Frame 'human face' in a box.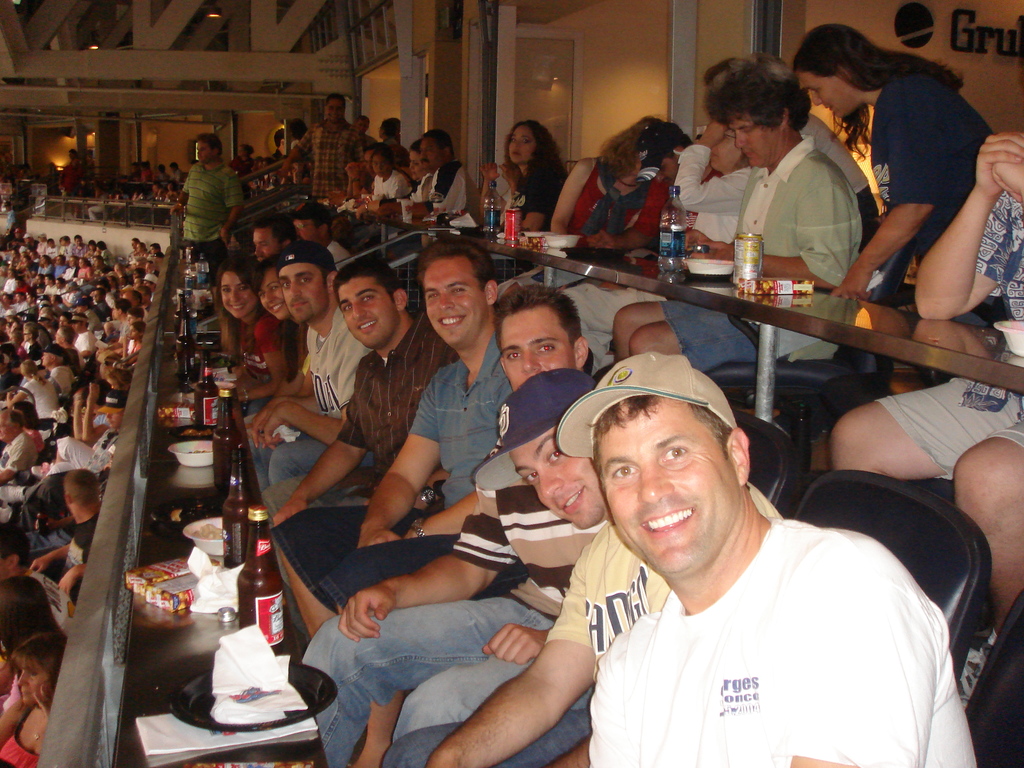
422 140 436 164.
